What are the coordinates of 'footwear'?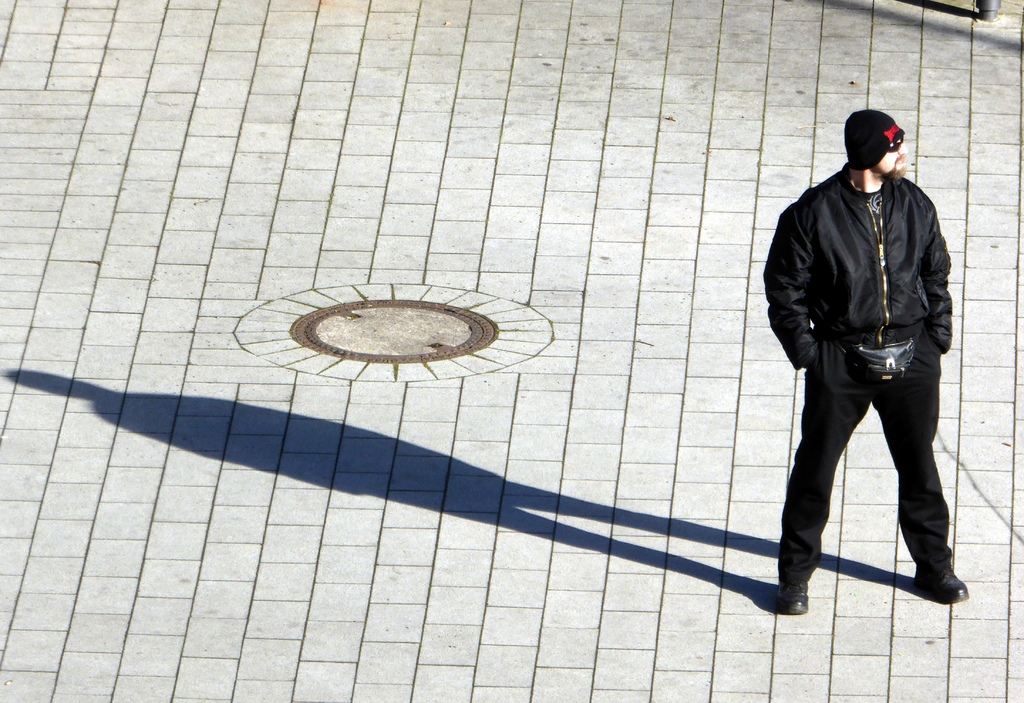
left=911, top=568, right=968, bottom=603.
